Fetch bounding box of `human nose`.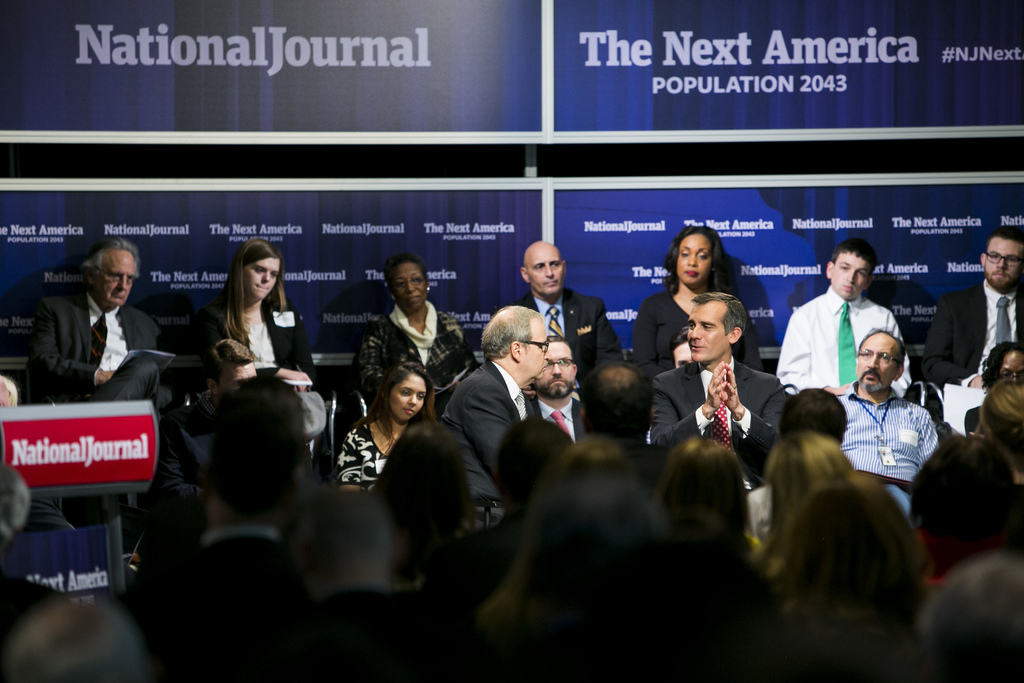
Bbox: <box>867,354,877,368</box>.
